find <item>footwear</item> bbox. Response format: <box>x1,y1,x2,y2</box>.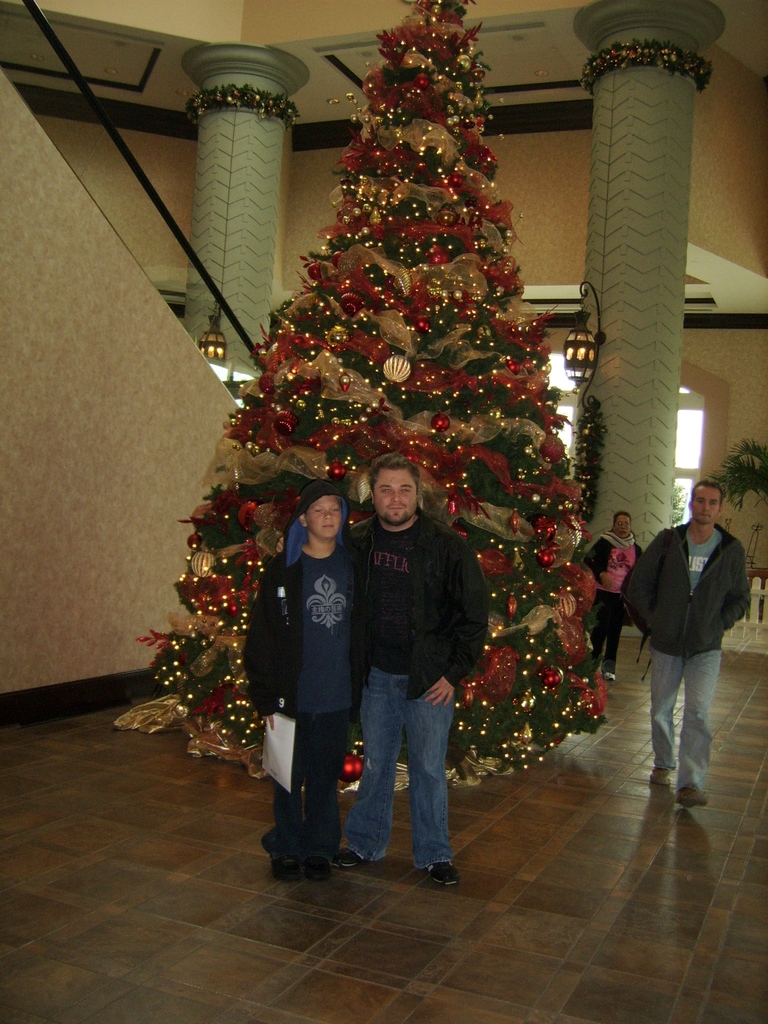
<box>267,848,302,870</box>.
